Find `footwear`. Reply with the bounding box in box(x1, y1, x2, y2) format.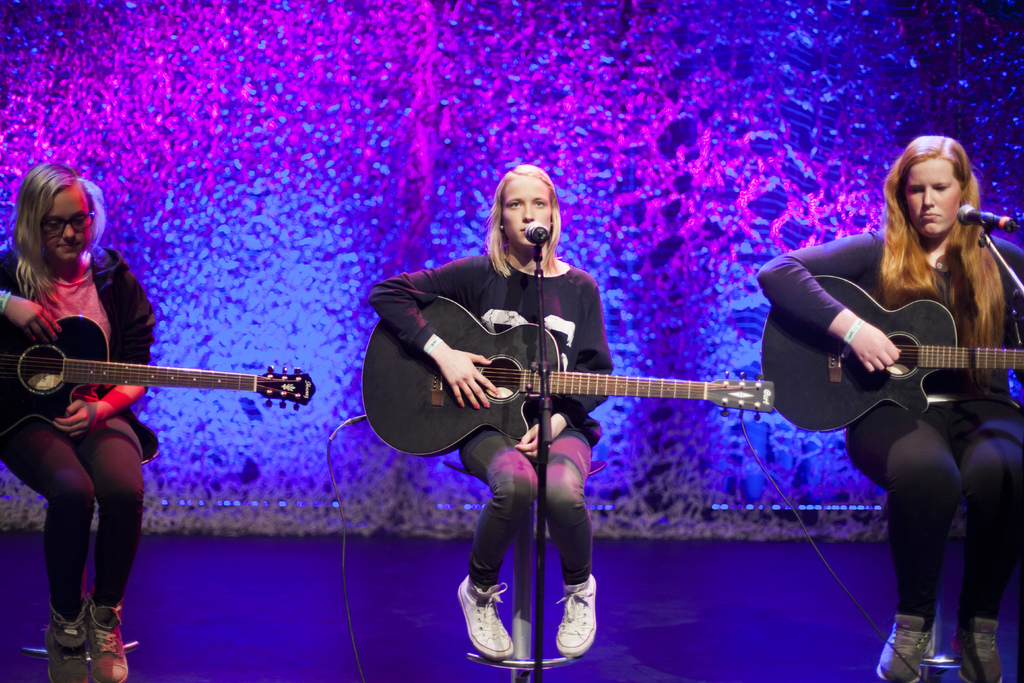
box(86, 595, 132, 682).
